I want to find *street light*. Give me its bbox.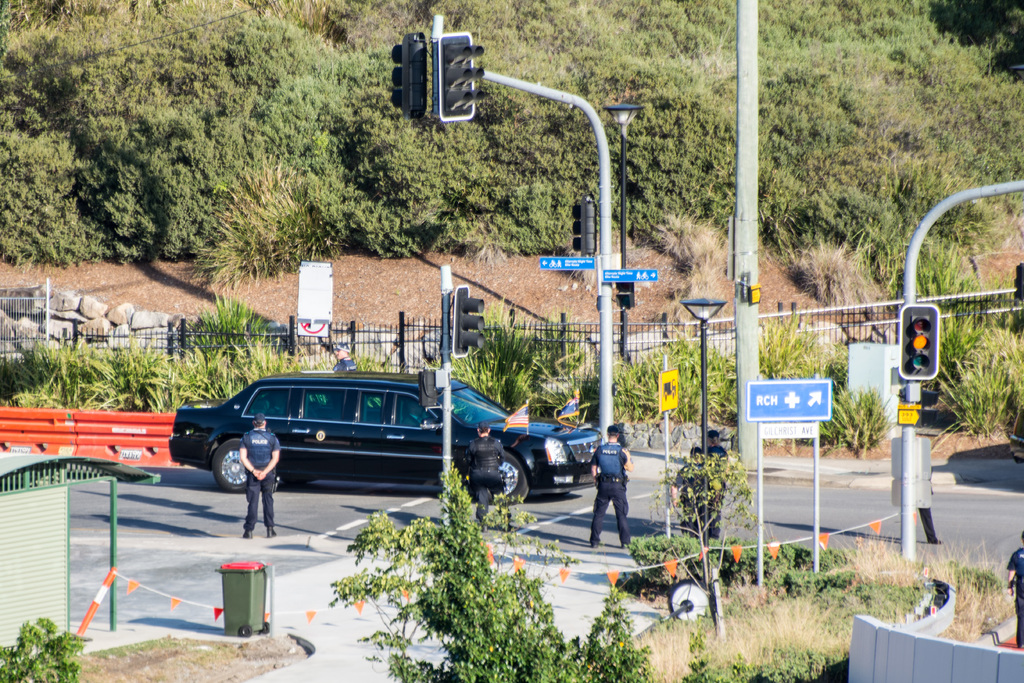
x1=895 y1=179 x2=1023 y2=561.
